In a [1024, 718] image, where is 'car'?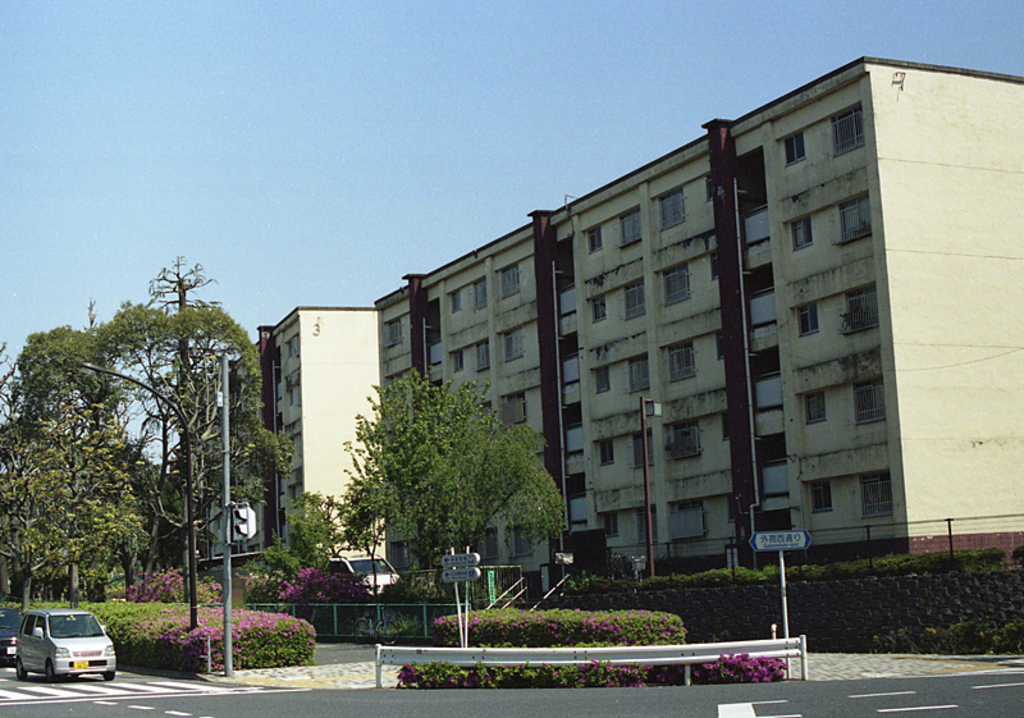
bbox(13, 607, 116, 682).
